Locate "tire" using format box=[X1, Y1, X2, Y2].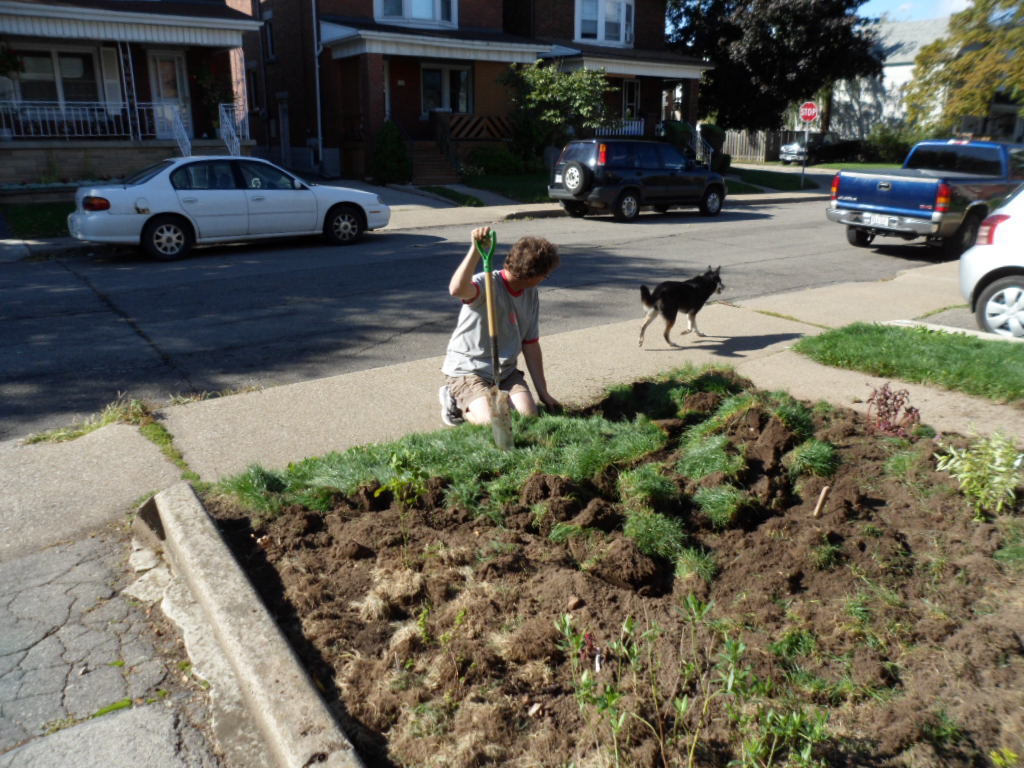
box=[976, 279, 1023, 335].
